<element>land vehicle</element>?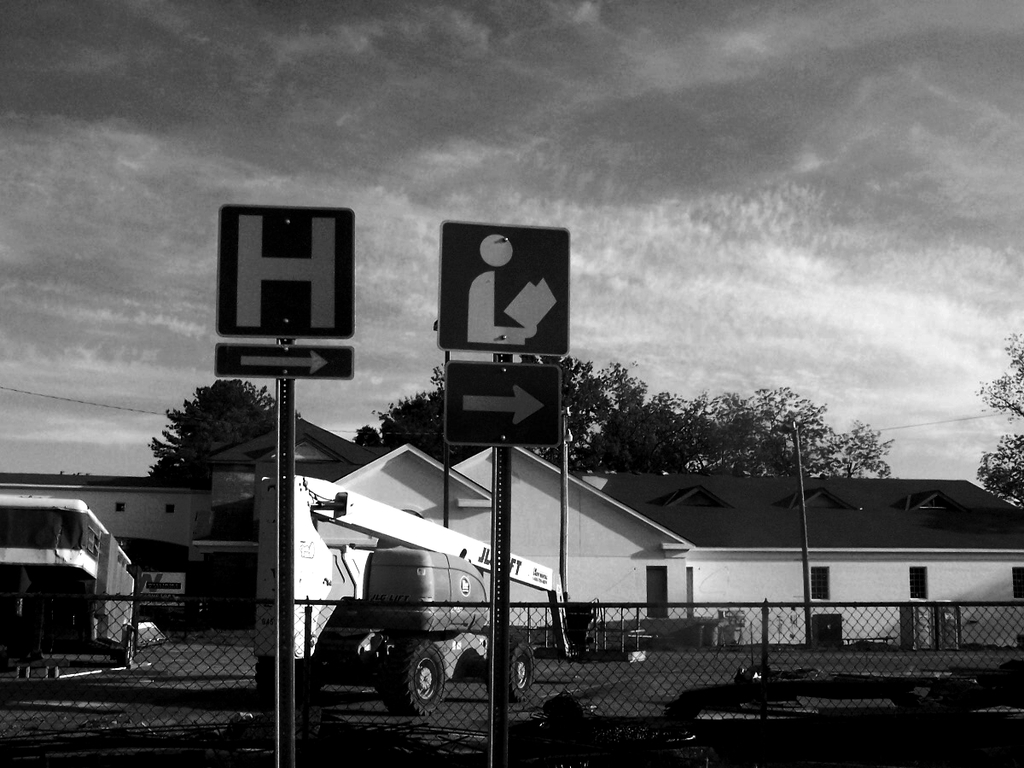
bbox(5, 491, 148, 694)
